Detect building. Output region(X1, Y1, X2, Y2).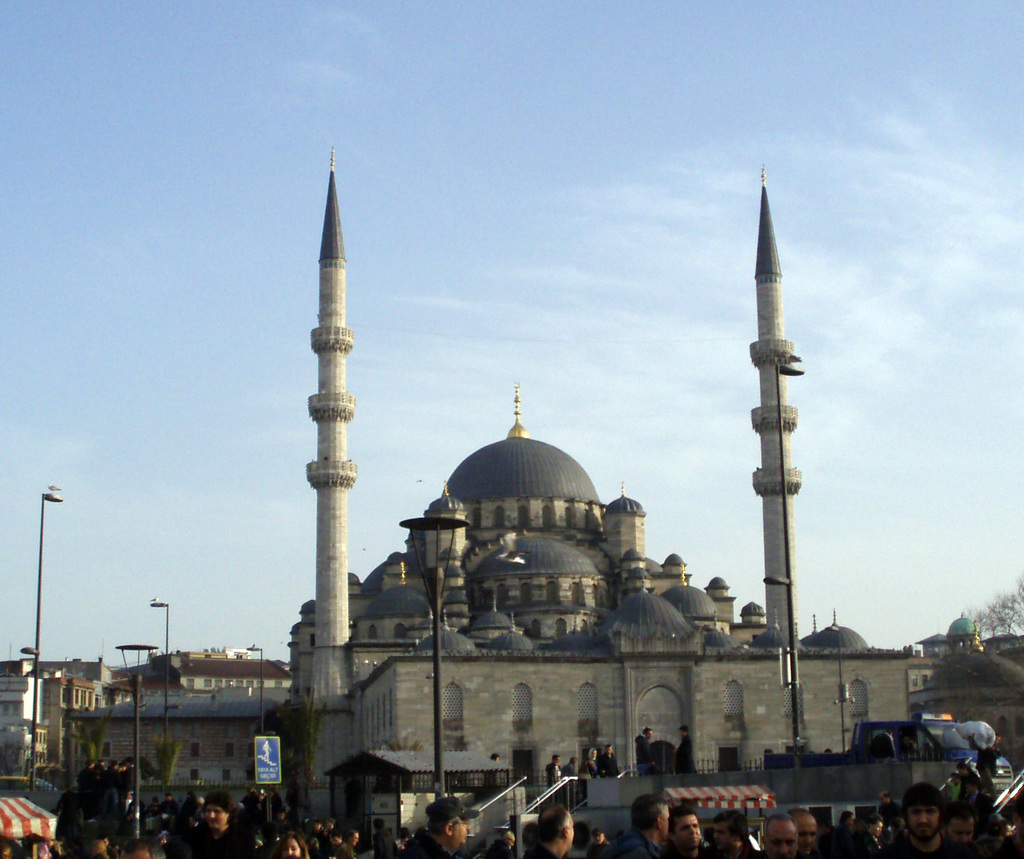
region(916, 617, 979, 661).
